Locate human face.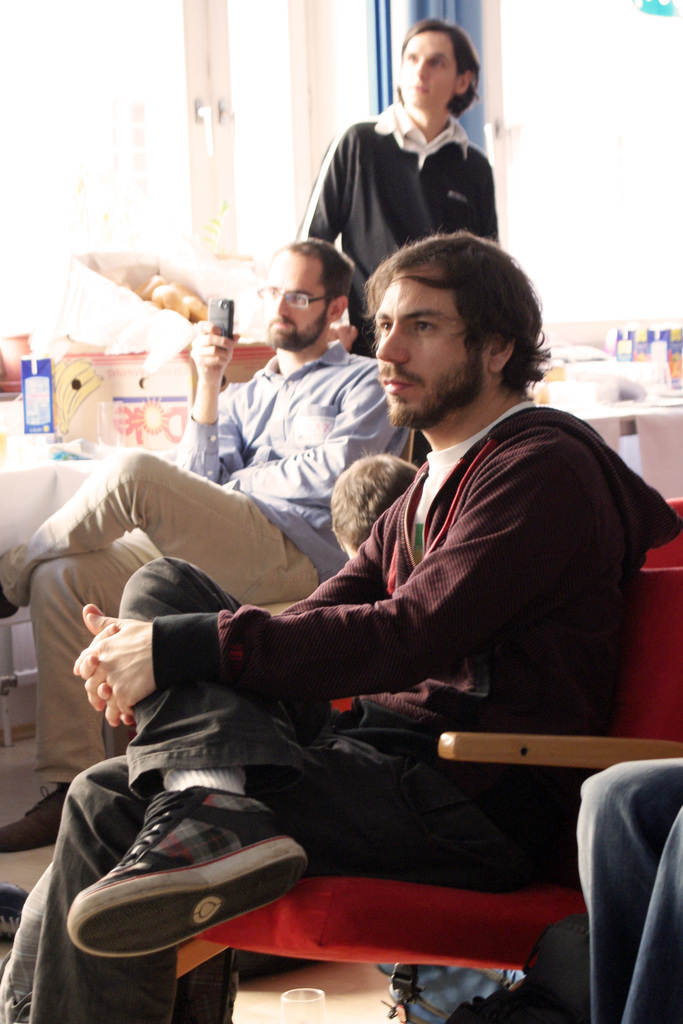
Bounding box: {"x1": 401, "y1": 26, "x2": 456, "y2": 106}.
